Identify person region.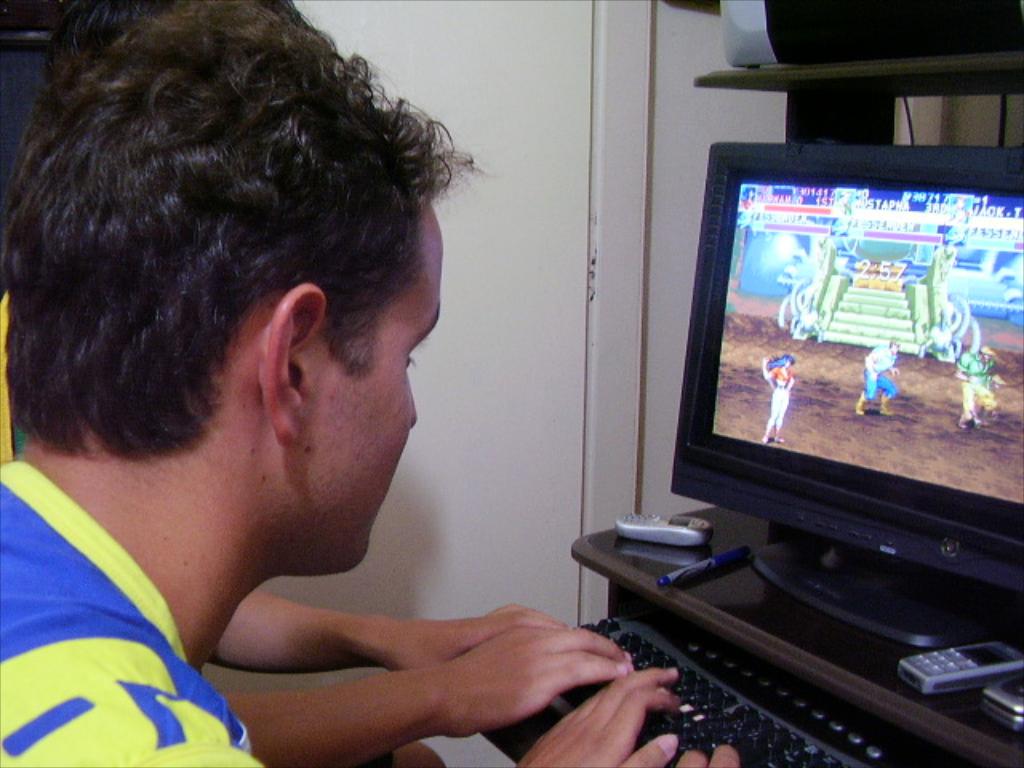
Region: select_region(762, 357, 794, 443).
